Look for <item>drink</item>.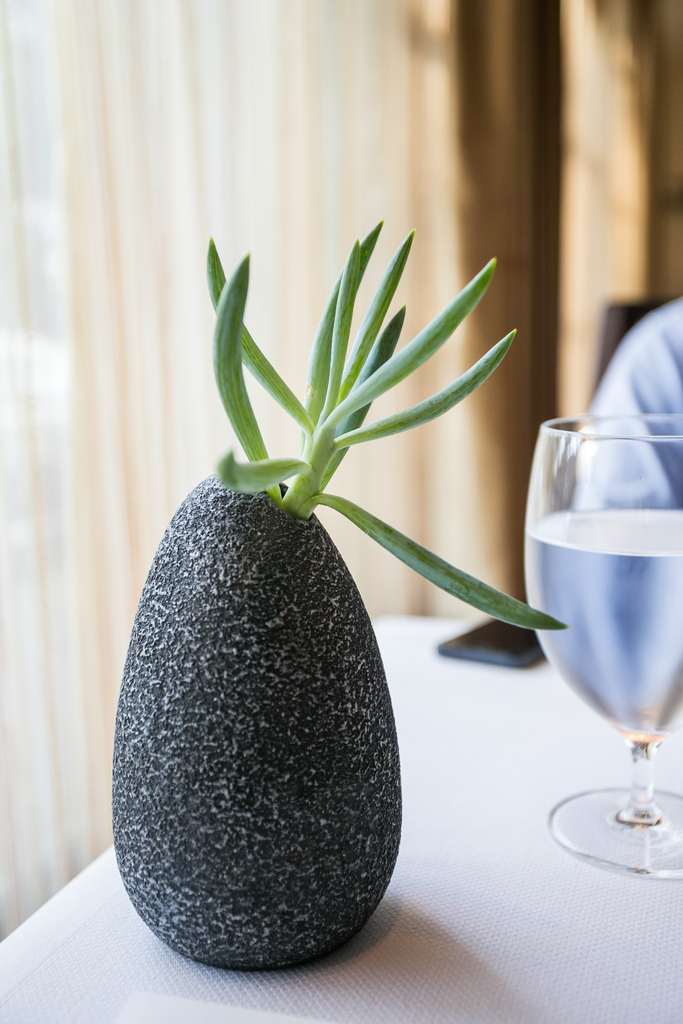
Found: <box>544,403,679,812</box>.
